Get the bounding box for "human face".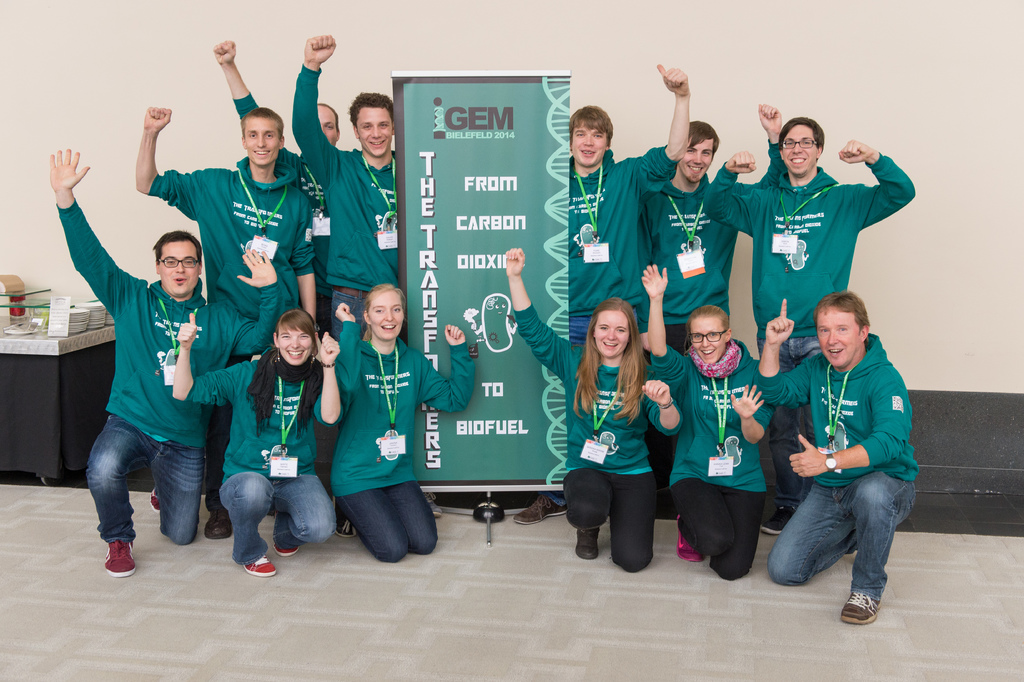
bbox=[781, 128, 815, 172].
